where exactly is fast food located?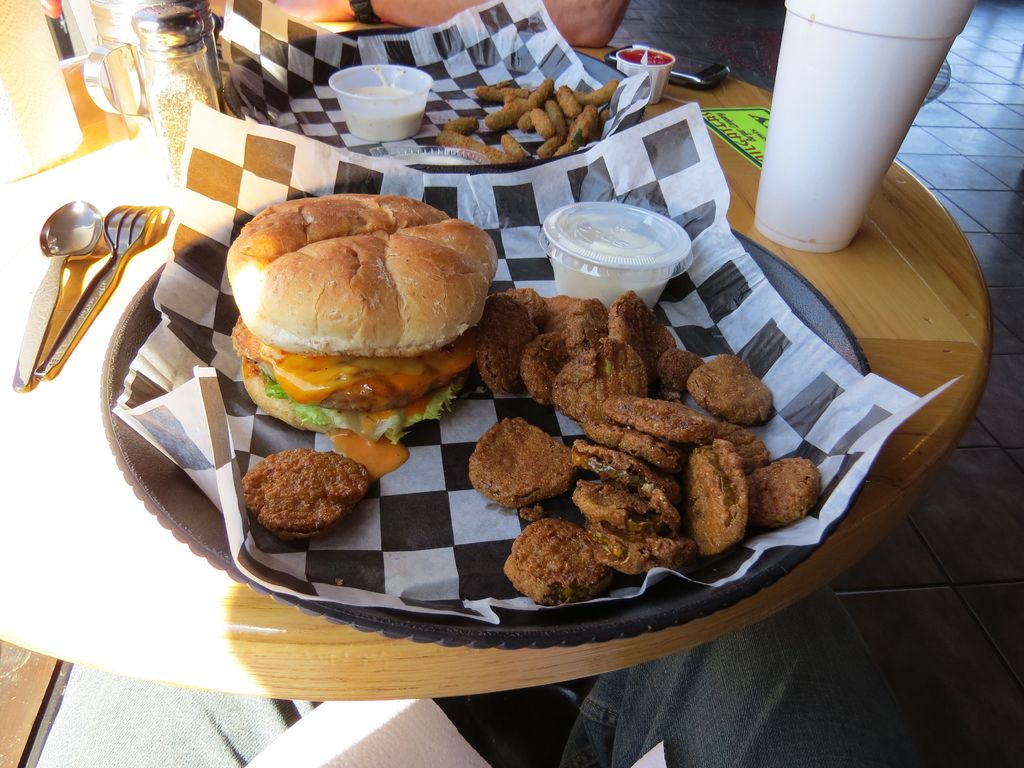
Its bounding box is [left=211, top=177, right=488, bottom=427].
